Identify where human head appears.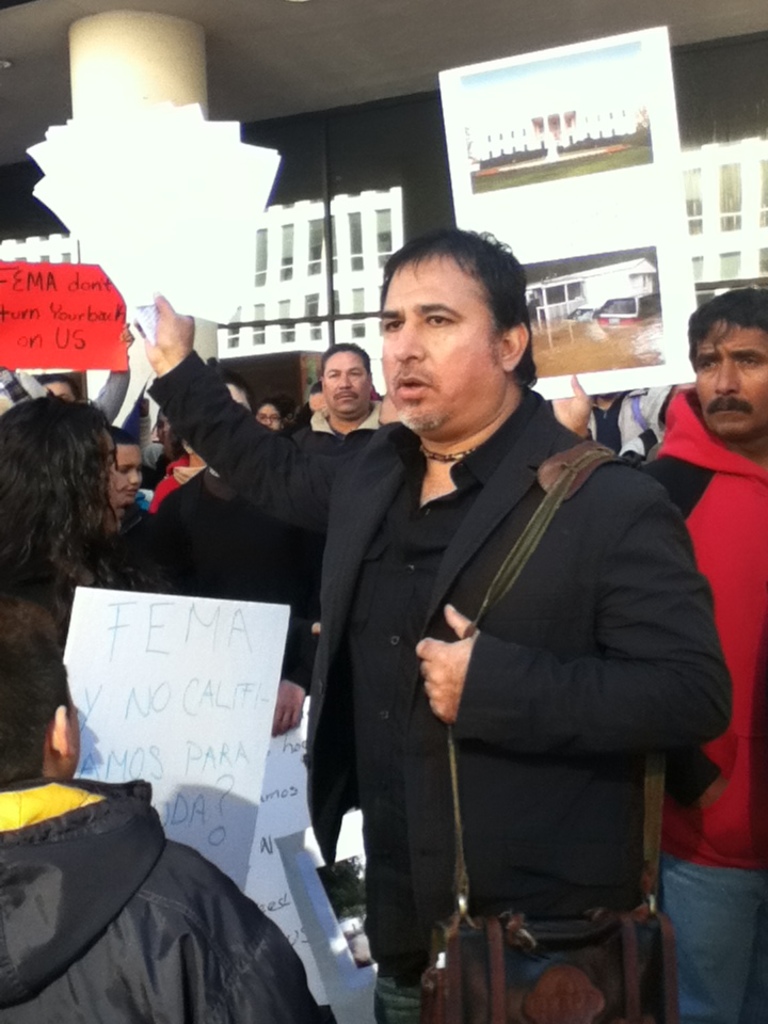
Appears at (252, 397, 287, 432).
